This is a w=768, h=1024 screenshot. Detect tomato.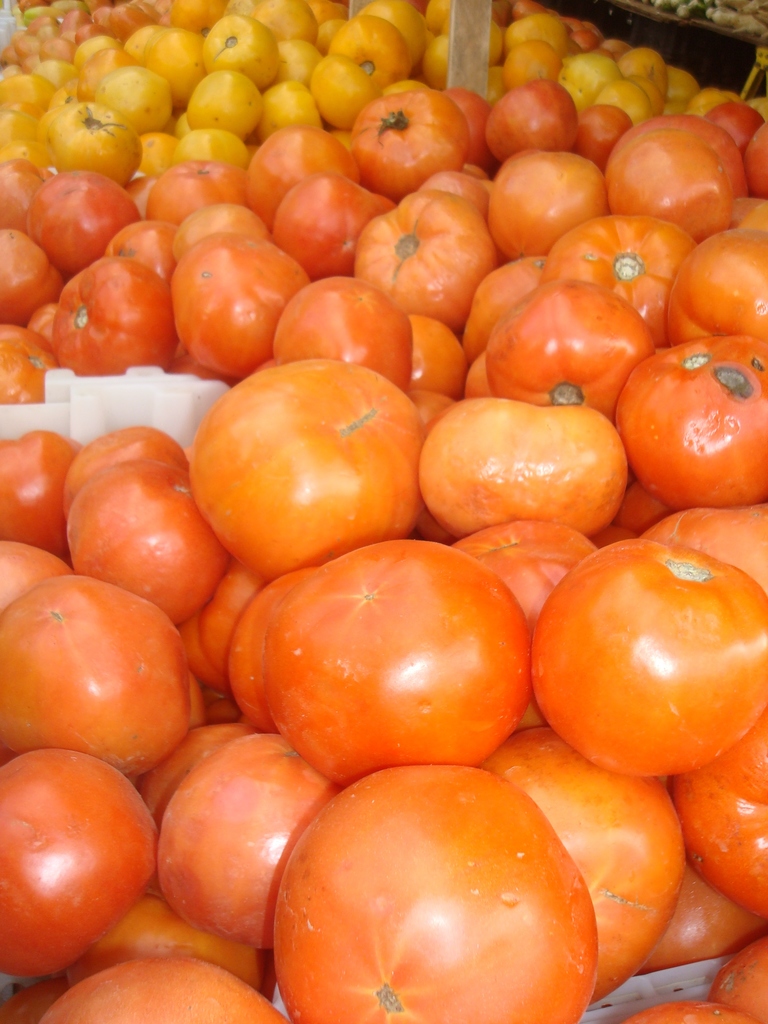
[536,529,767,774].
